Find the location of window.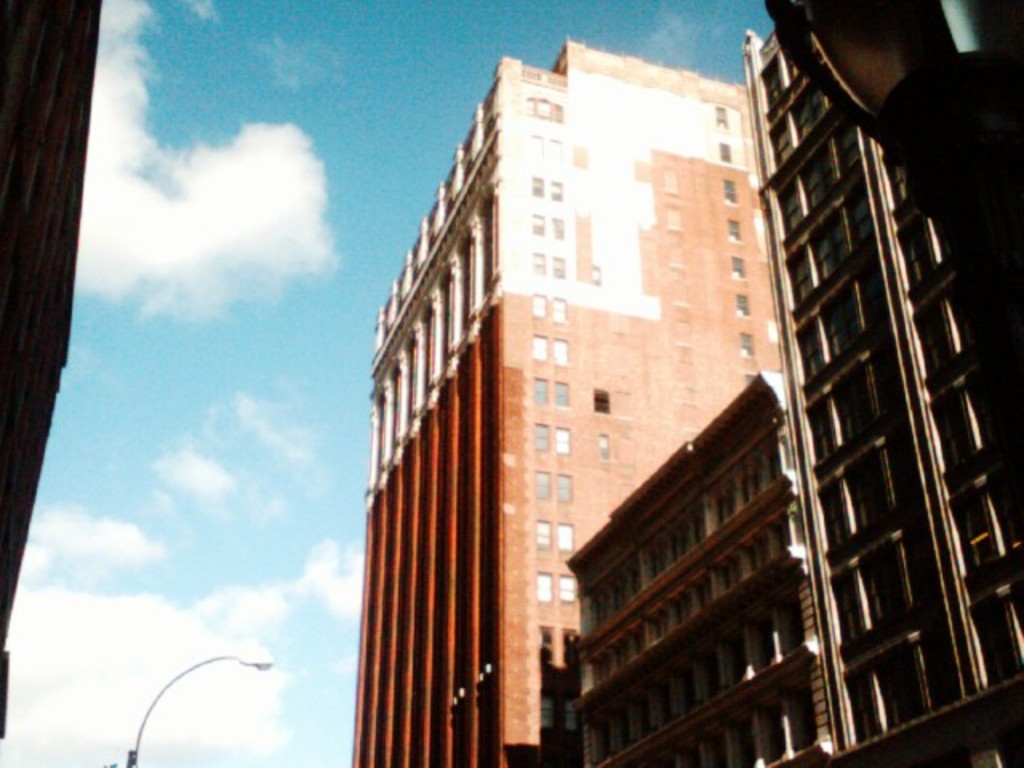
Location: <bbox>525, 99, 534, 104</bbox>.
